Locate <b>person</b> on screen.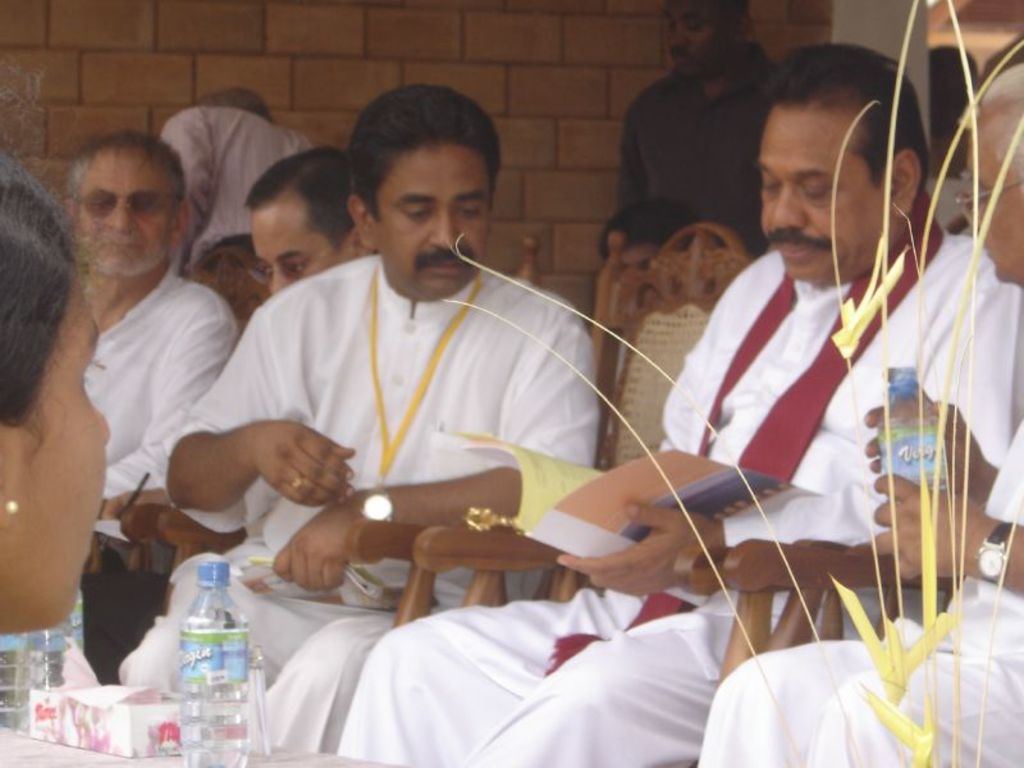
On screen at [156, 81, 320, 274].
